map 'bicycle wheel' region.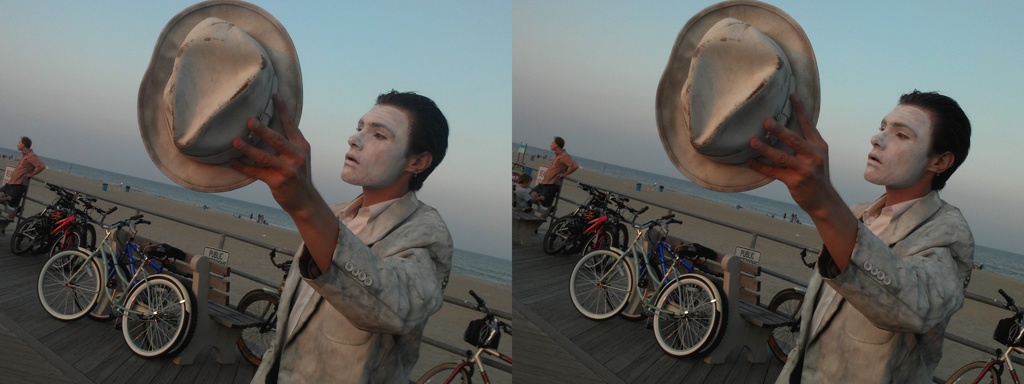
Mapped to [left=120, top=275, right=189, bottom=357].
